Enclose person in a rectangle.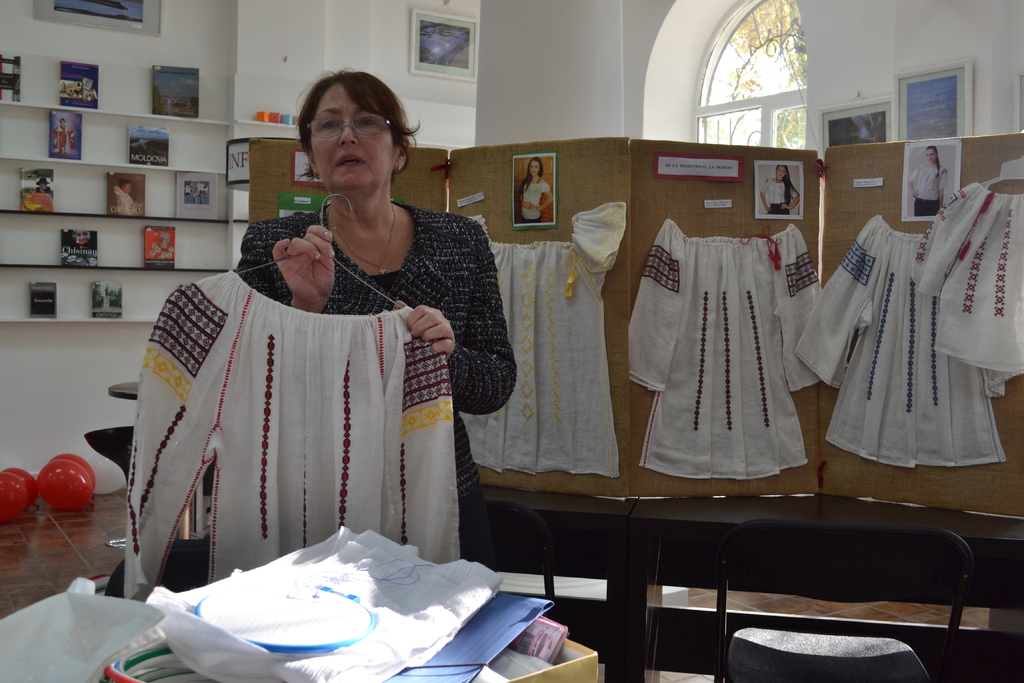
(x1=906, y1=142, x2=948, y2=214).
